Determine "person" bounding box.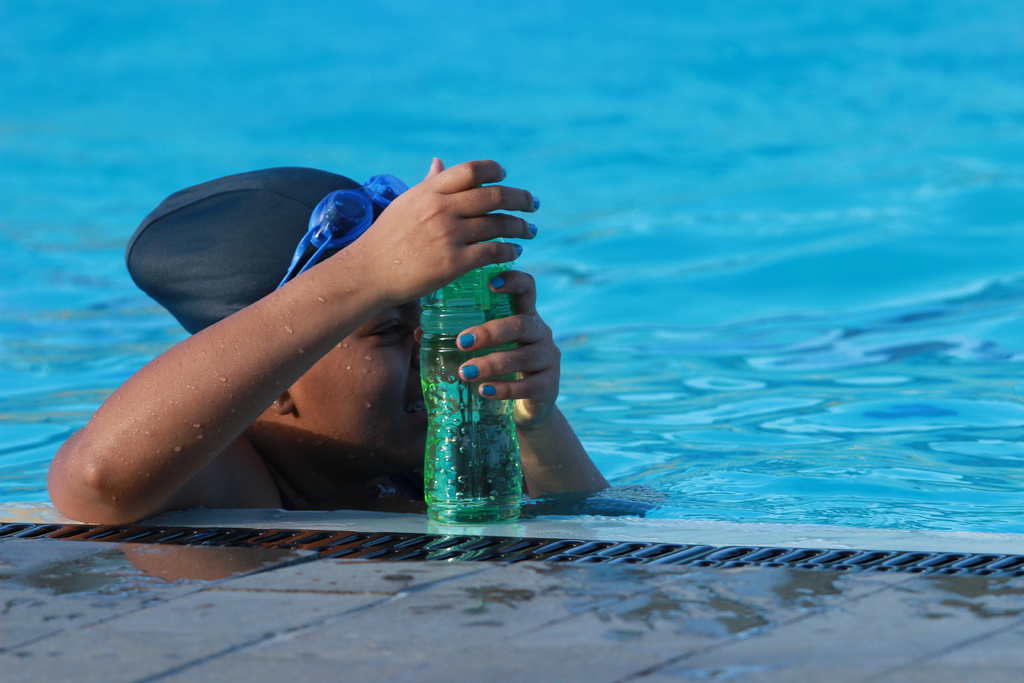
Determined: 41, 159, 617, 523.
